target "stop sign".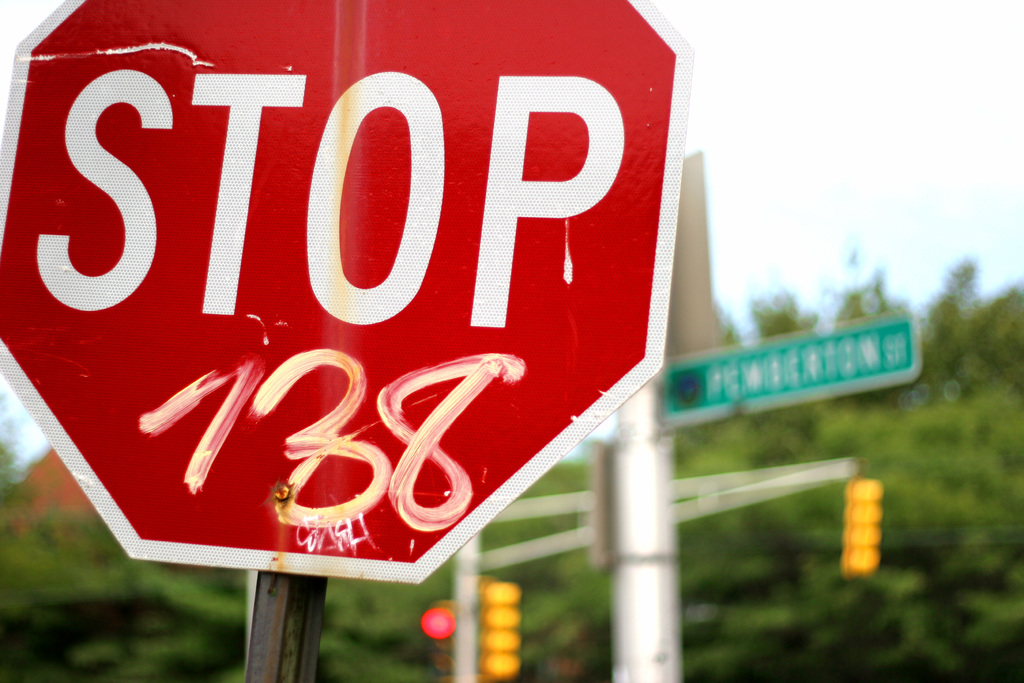
Target region: locate(0, 0, 694, 587).
